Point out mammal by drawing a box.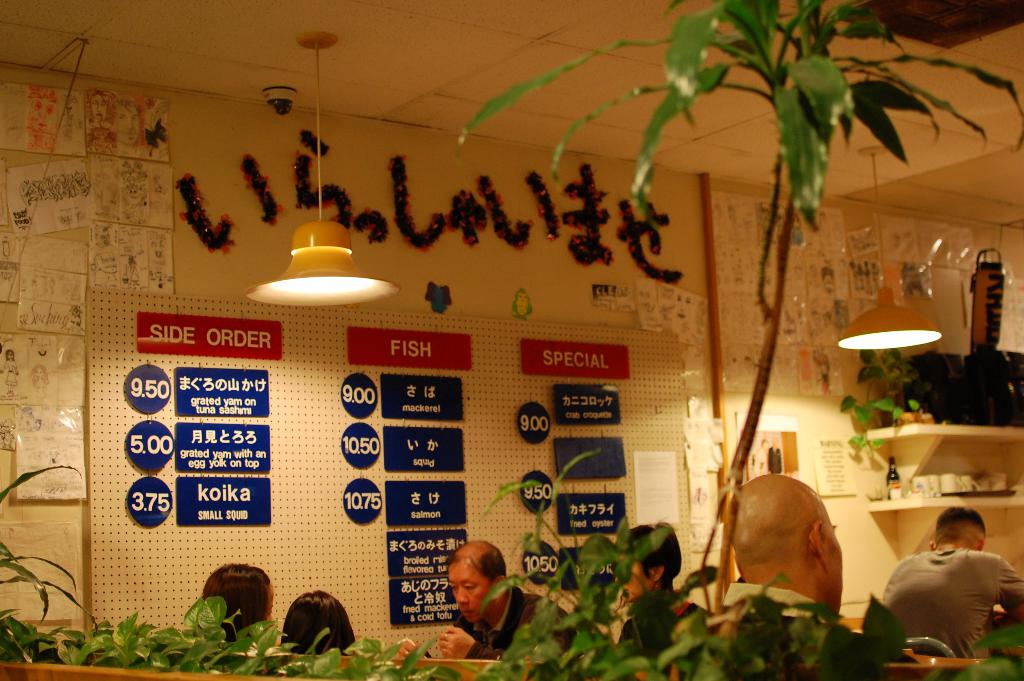
select_region(705, 472, 879, 680).
